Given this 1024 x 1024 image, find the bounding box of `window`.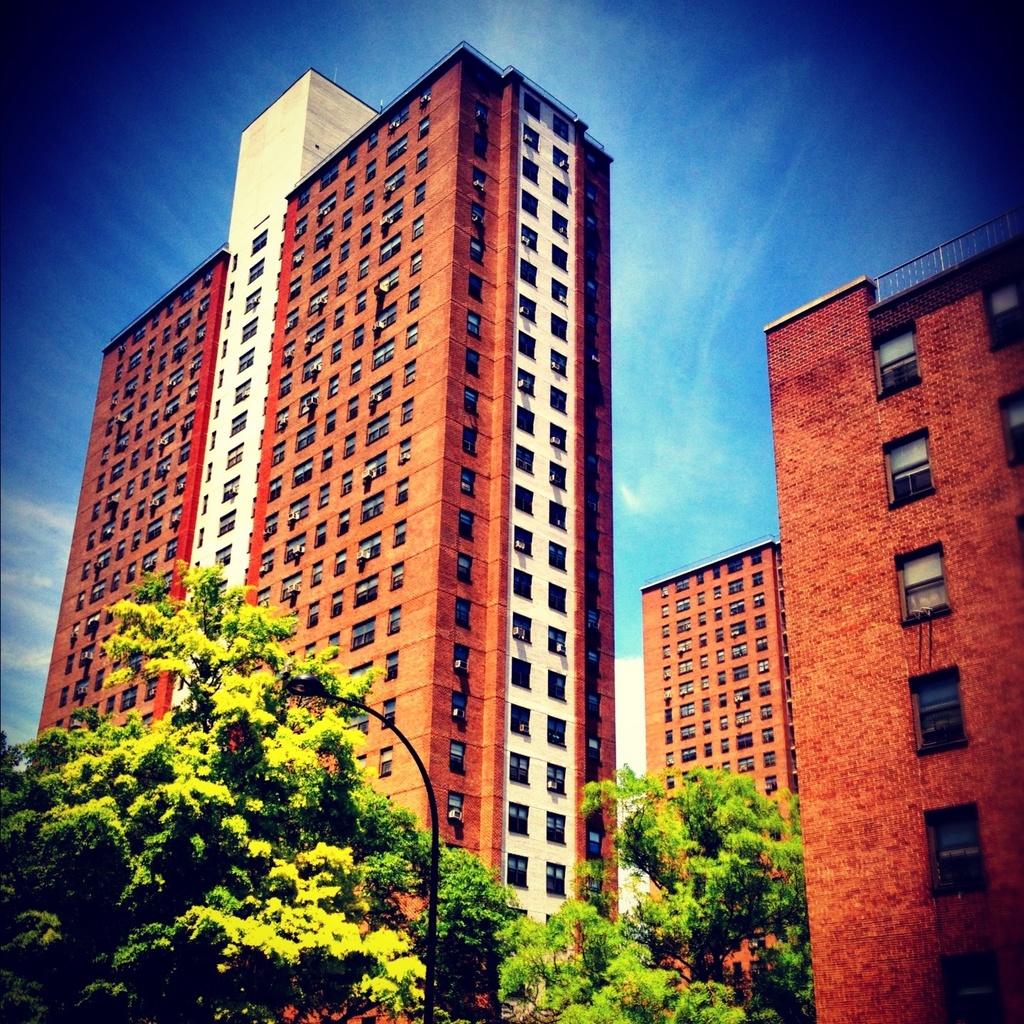
(left=715, top=626, right=726, bottom=640).
